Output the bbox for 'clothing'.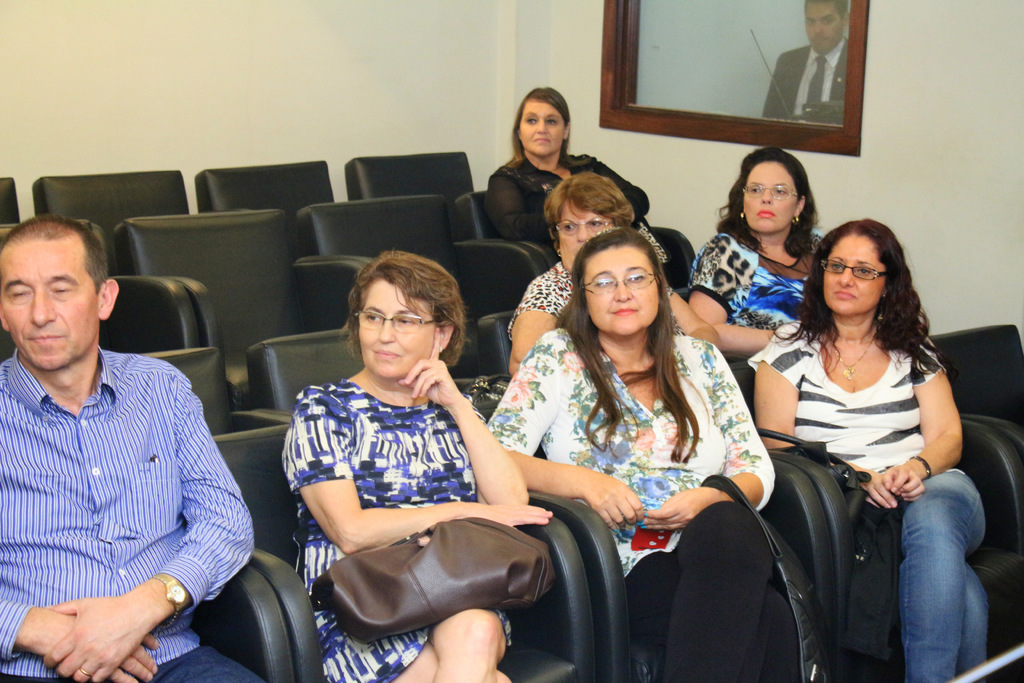
bbox=[687, 233, 819, 324].
